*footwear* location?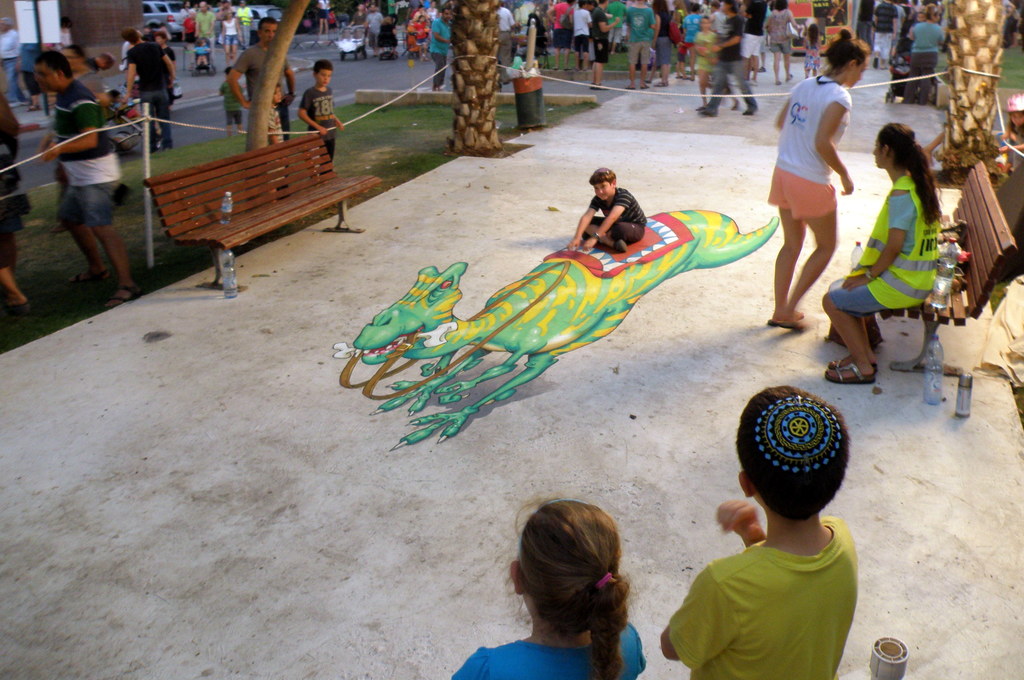
{"x1": 778, "y1": 311, "x2": 817, "y2": 332}
